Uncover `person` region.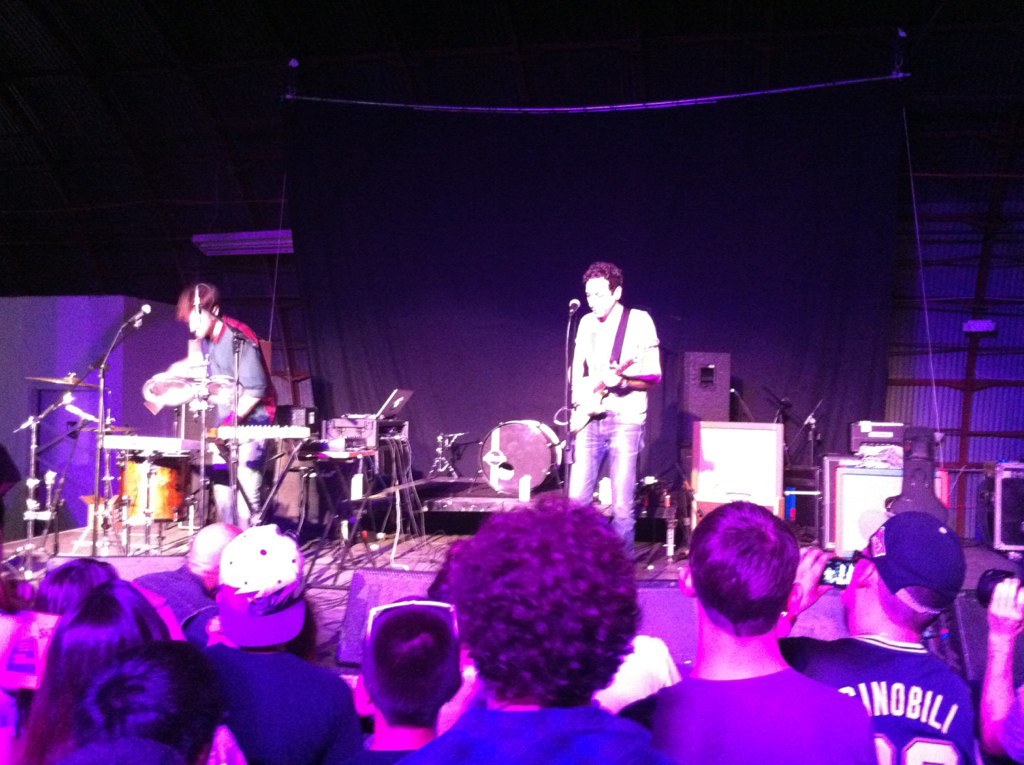
Uncovered: Rect(771, 509, 977, 764).
